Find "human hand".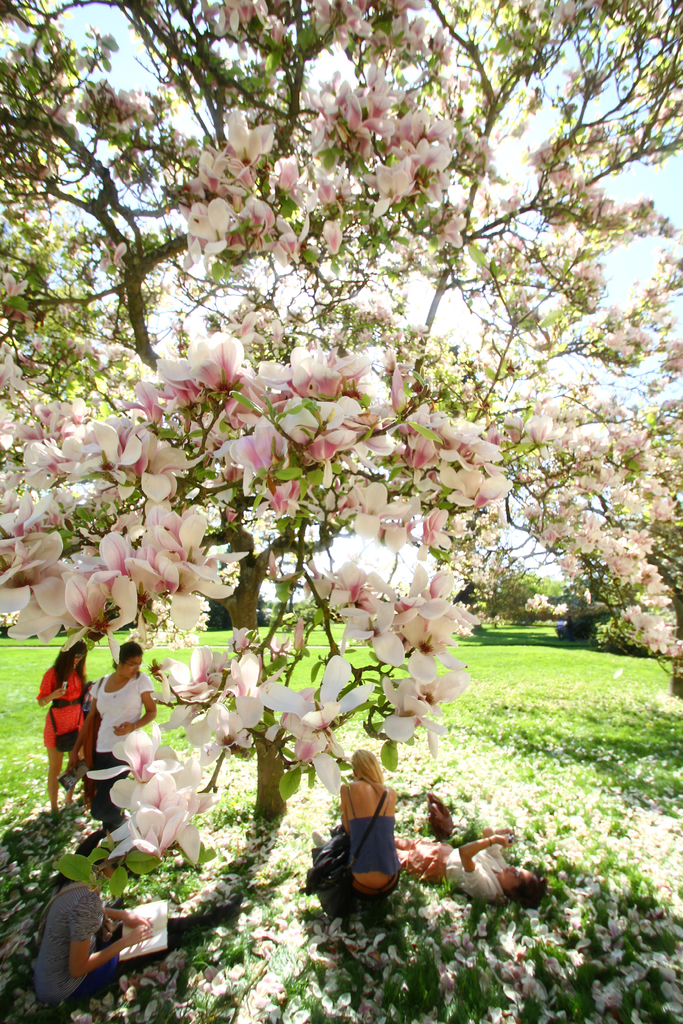
129, 915, 145, 927.
